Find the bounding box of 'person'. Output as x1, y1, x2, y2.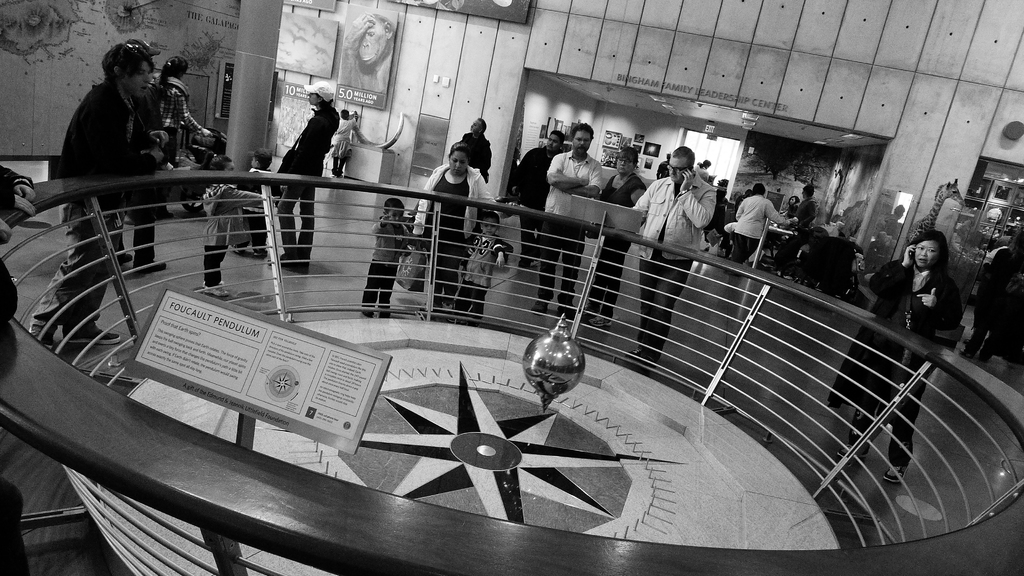
328, 109, 361, 177.
